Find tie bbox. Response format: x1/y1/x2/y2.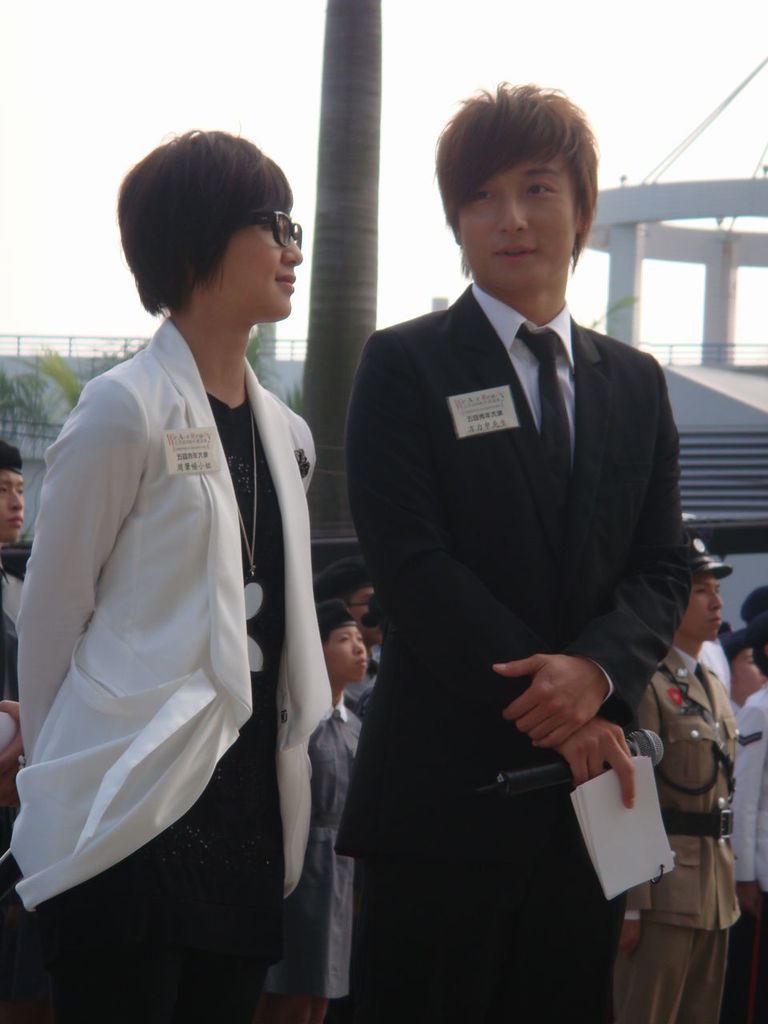
510/318/578/516.
